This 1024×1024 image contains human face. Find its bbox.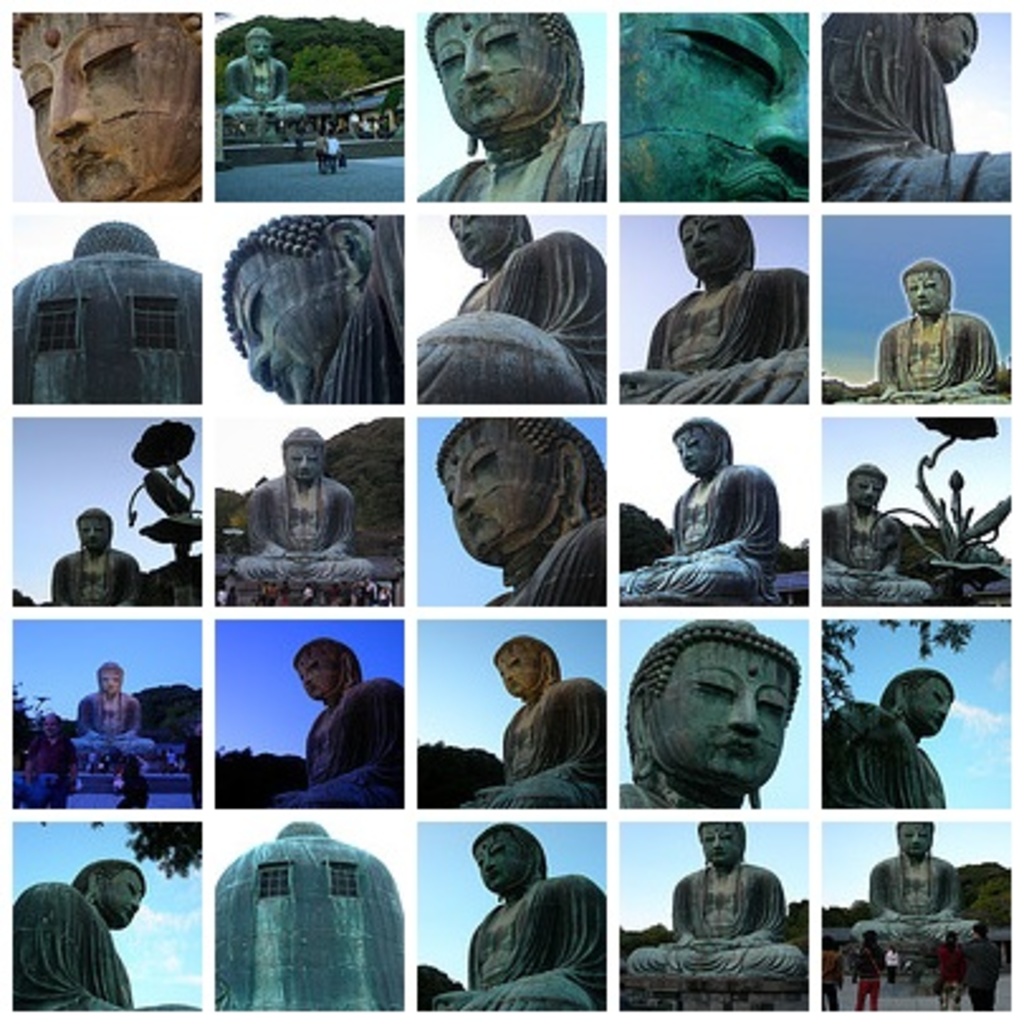
bbox=[435, 15, 559, 124].
